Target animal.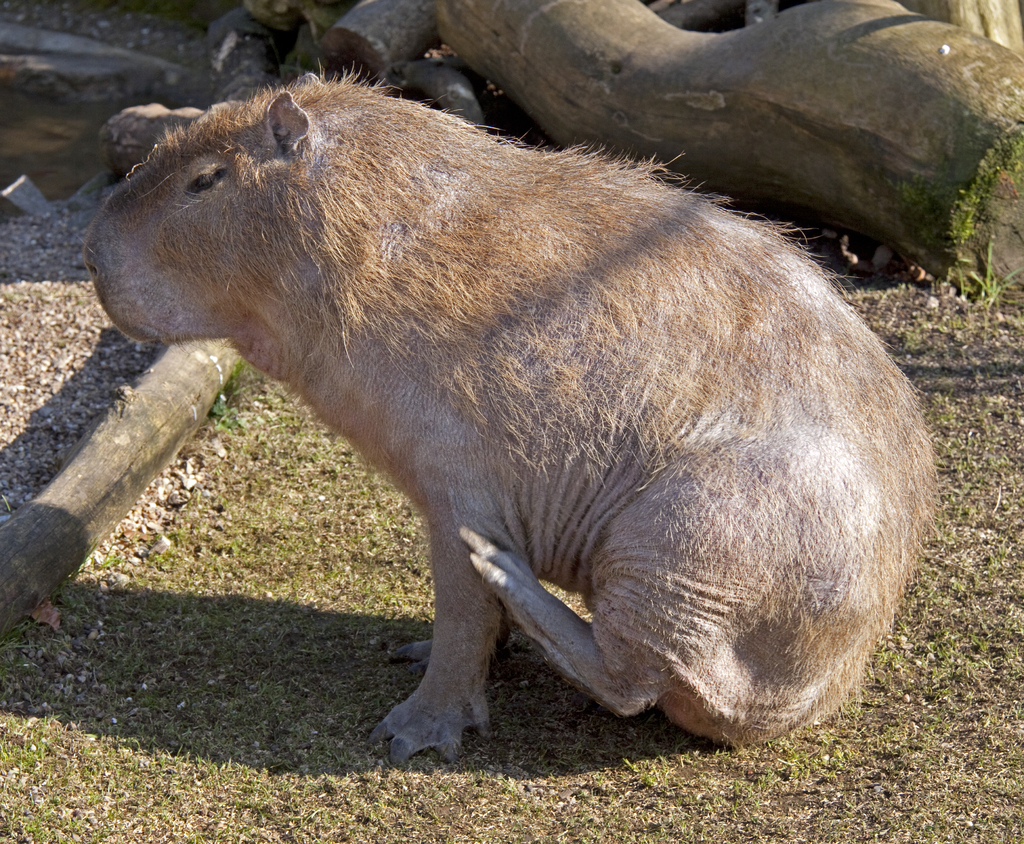
Target region: <box>82,74,939,763</box>.
